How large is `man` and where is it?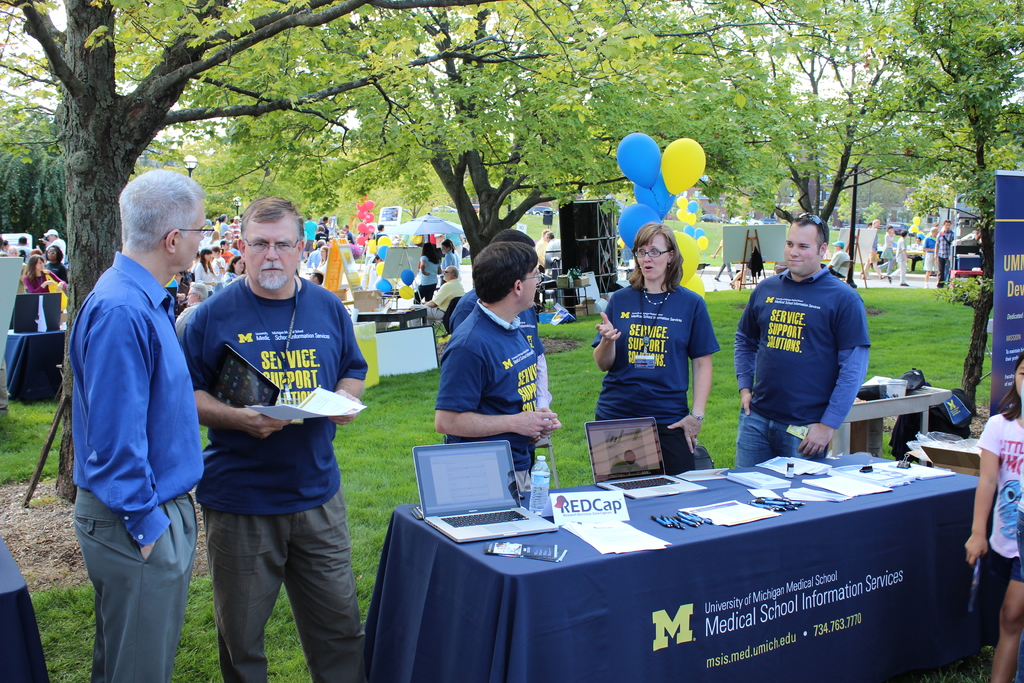
Bounding box: locate(173, 283, 207, 340).
